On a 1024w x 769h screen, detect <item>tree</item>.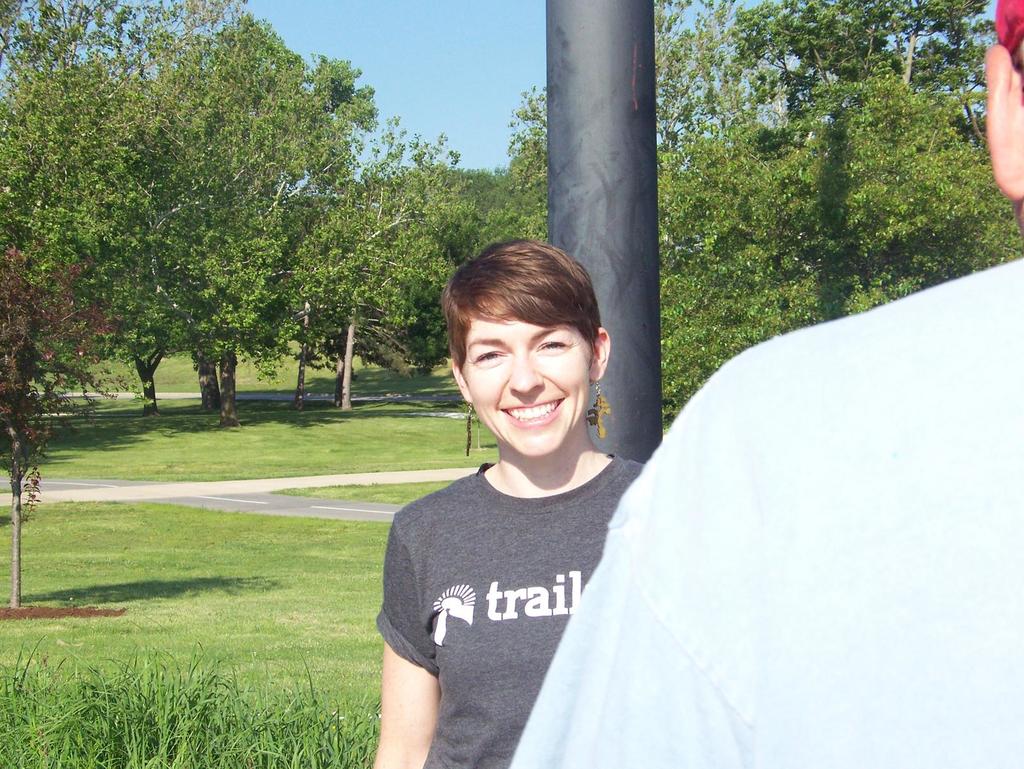
<region>466, 79, 562, 248</region>.
